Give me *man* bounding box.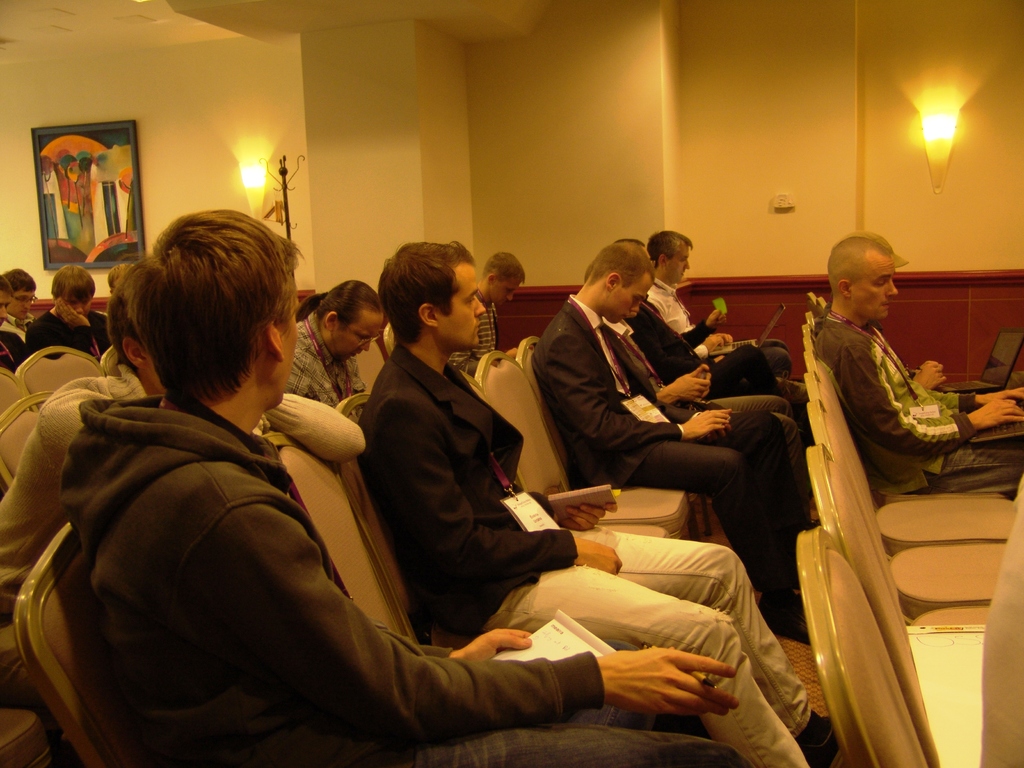
(x1=355, y1=241, x2=845, y2=767).
